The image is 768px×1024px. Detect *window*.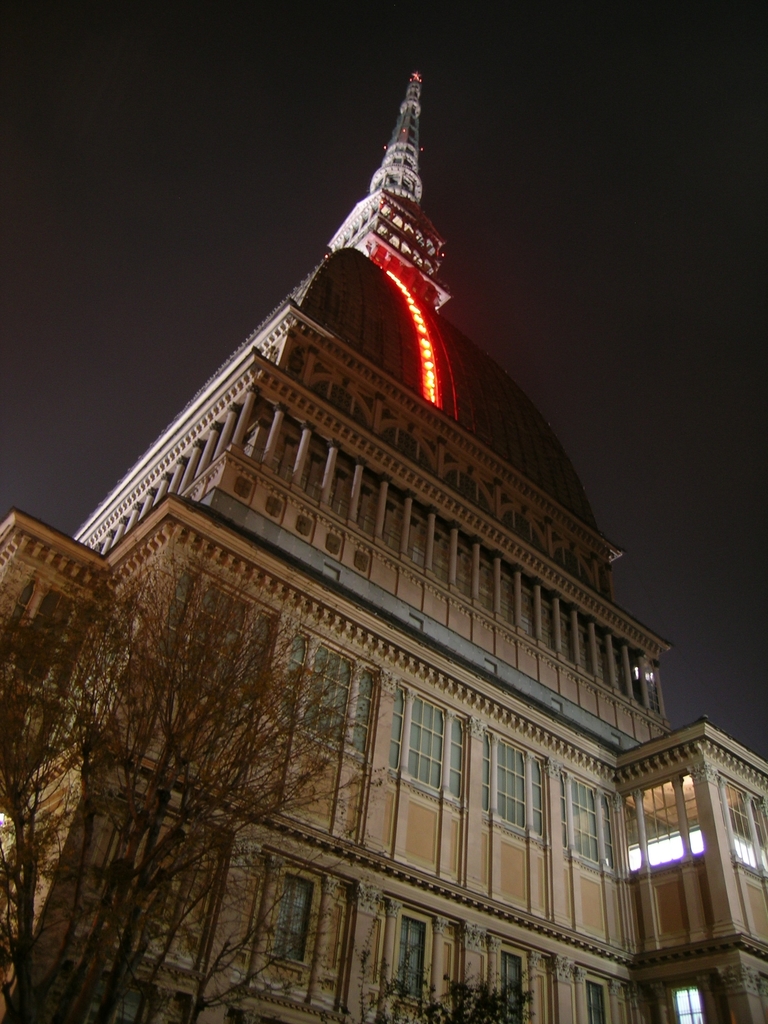
Detection: x1=719, y1=778, x2=767, y2=879.
